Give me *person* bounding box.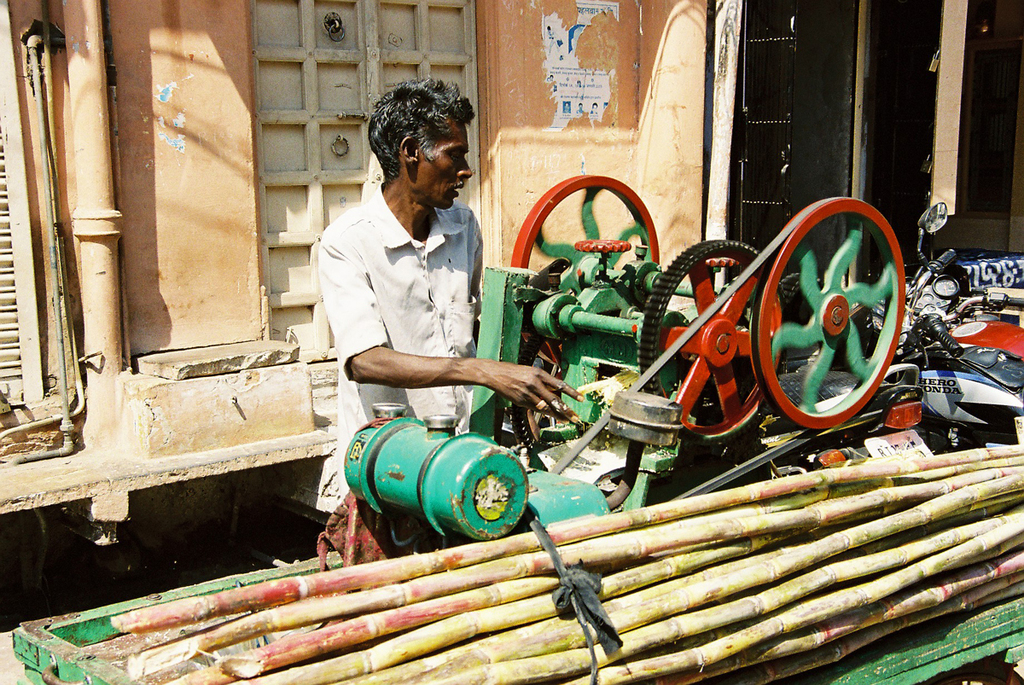
detection(325, 102, 528, 491).
